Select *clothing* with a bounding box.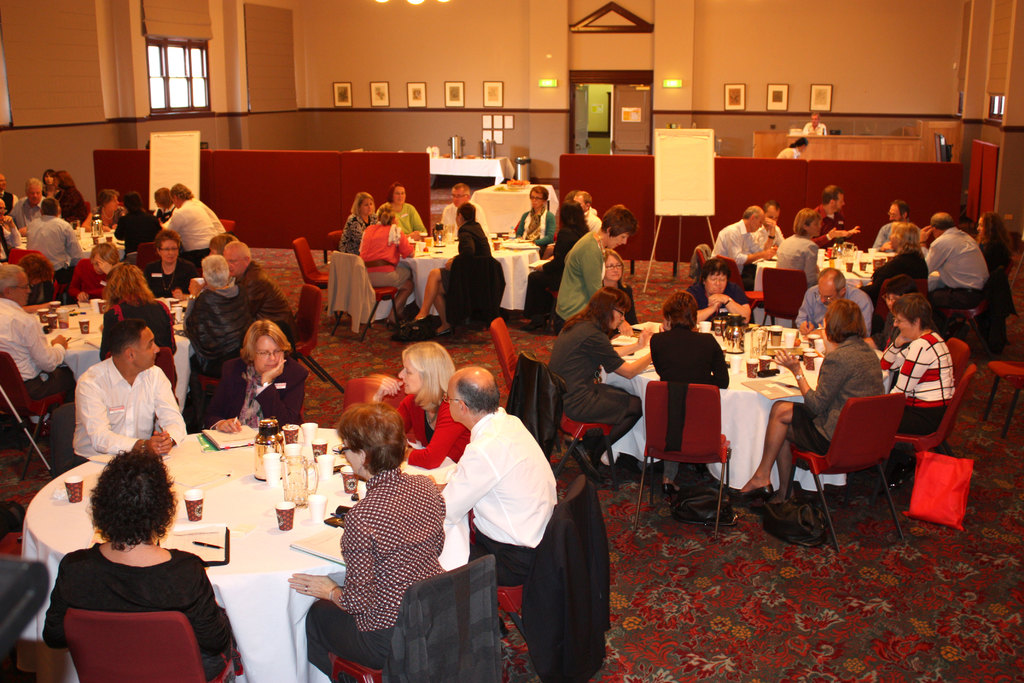
crop(342, 209, 380, 258).
